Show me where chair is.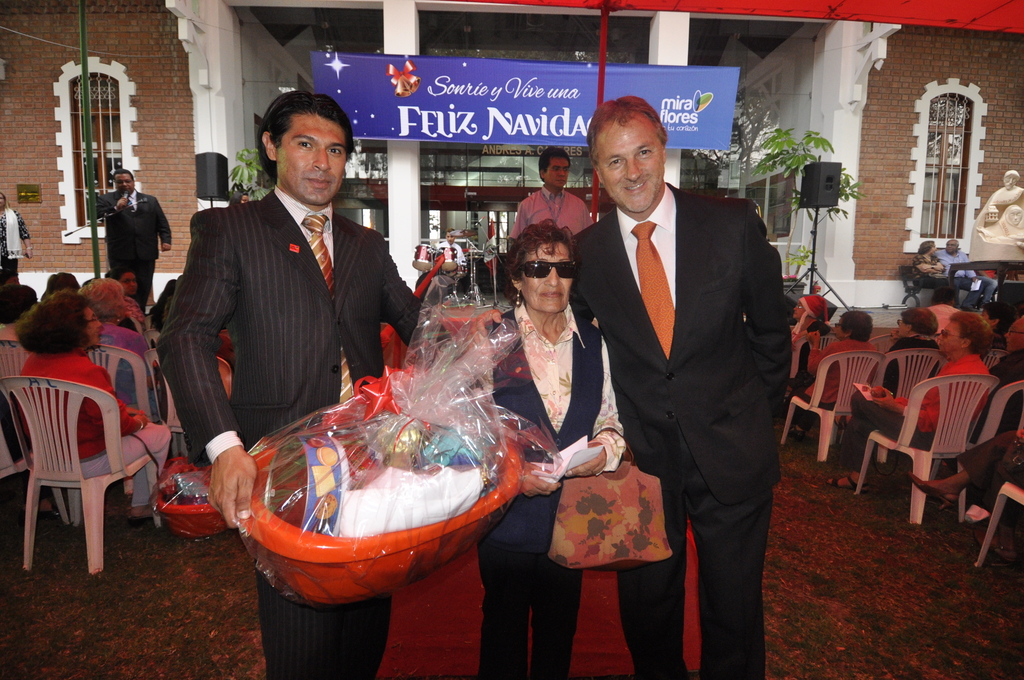
chair is at x1=789 y1=330 x2=842 y2=384.
